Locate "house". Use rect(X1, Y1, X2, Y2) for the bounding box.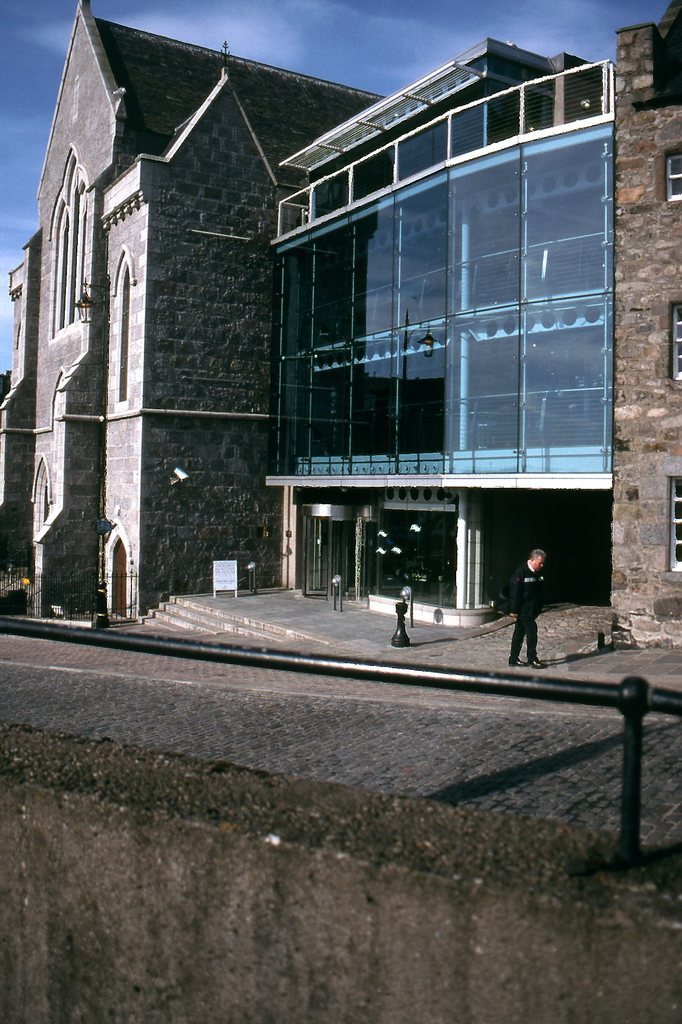
rect(1, 0, 681, 648).
